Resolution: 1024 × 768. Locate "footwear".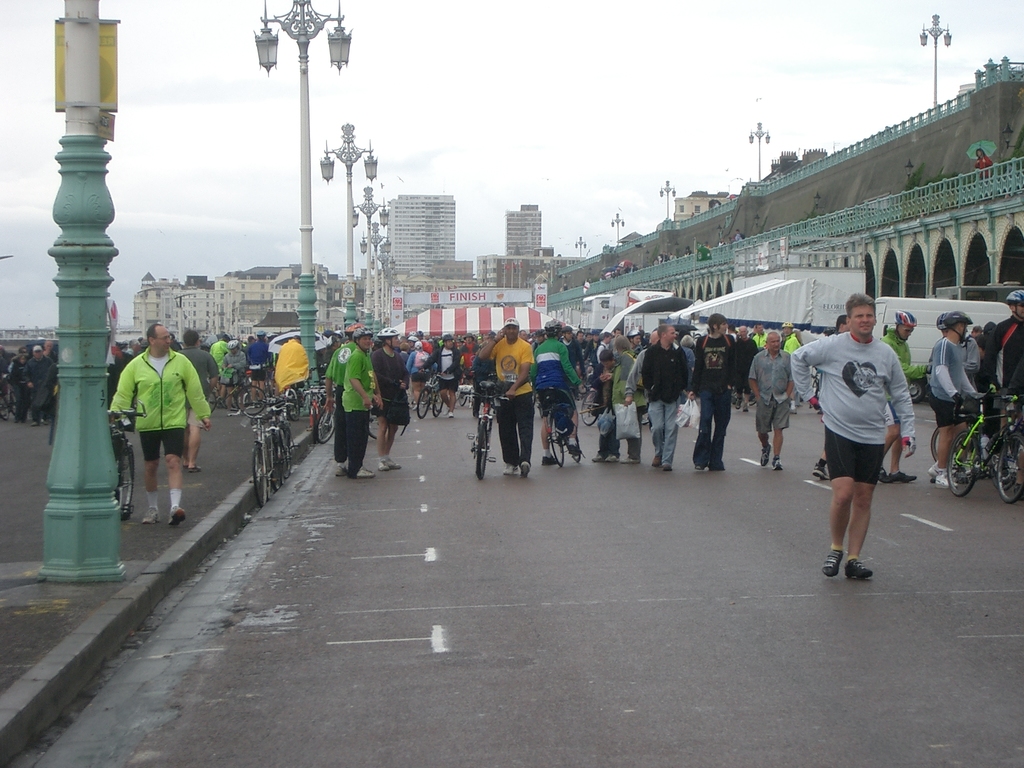
bbox=[141, 508, 156, 527].
